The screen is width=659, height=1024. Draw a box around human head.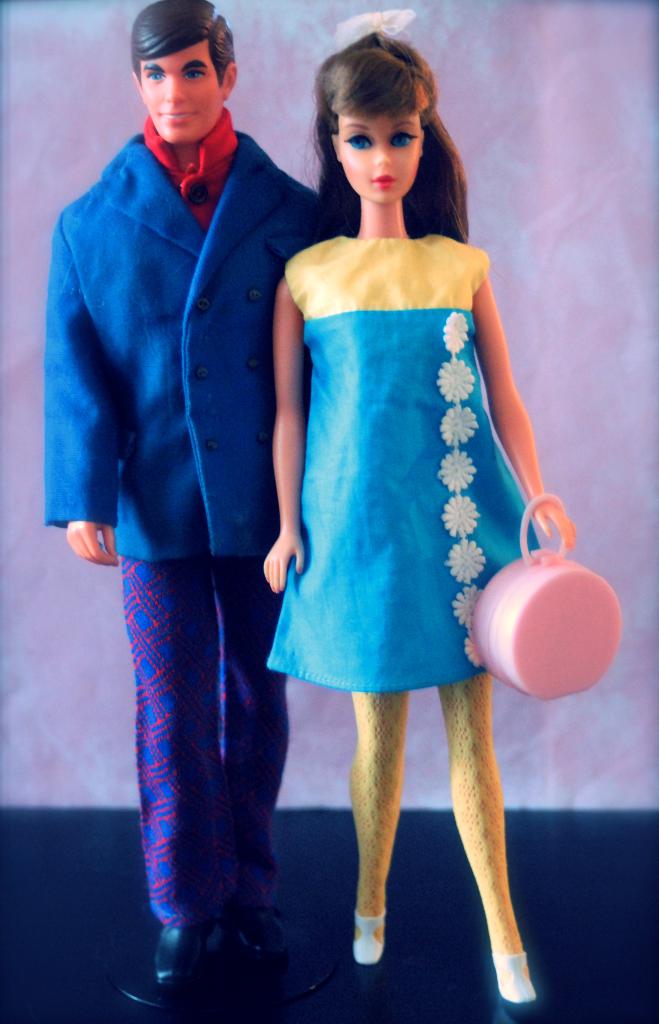
121 5 247 133.
